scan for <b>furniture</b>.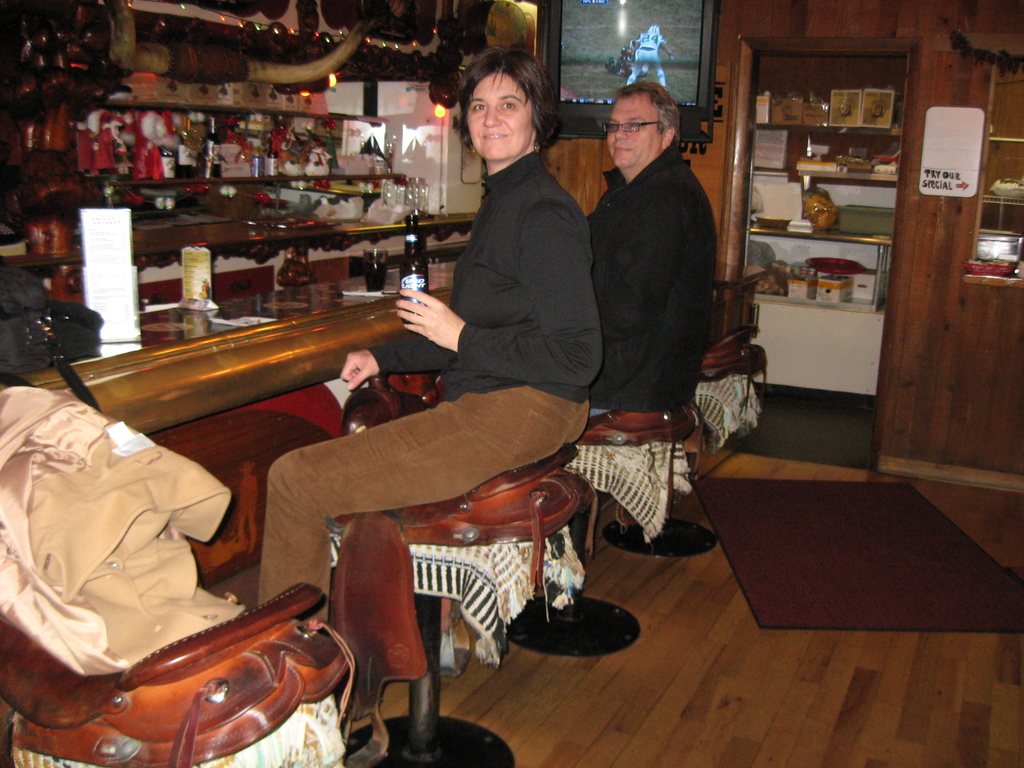
Scan result: left=504, top=410, right=700, bottom=655.
